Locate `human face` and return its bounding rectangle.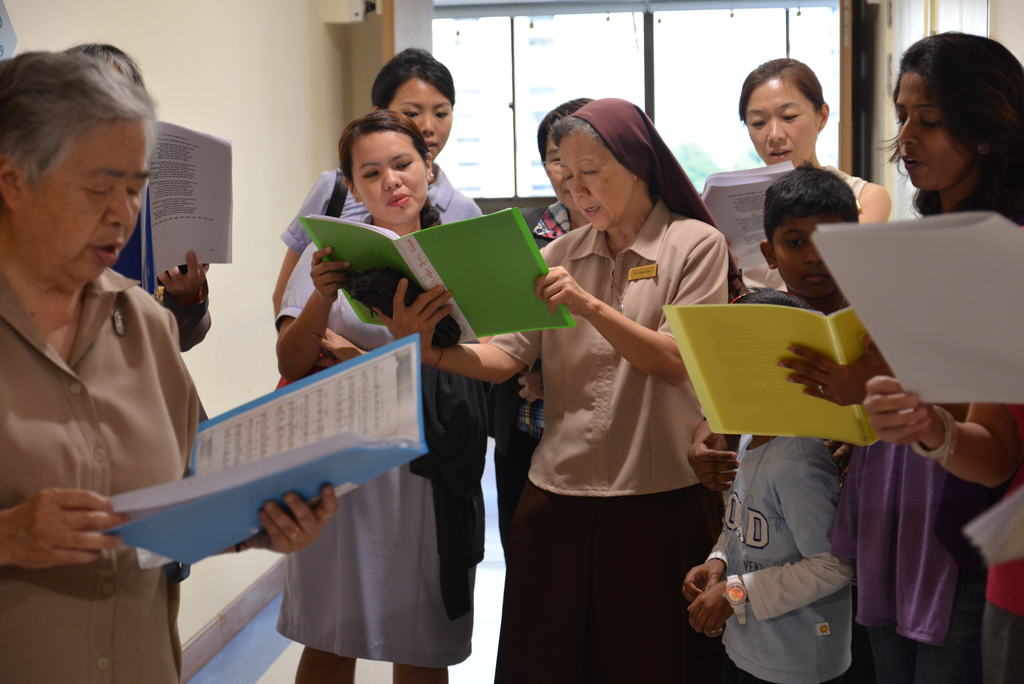
(x1=394, y1=78, x2=449, y2=159).
